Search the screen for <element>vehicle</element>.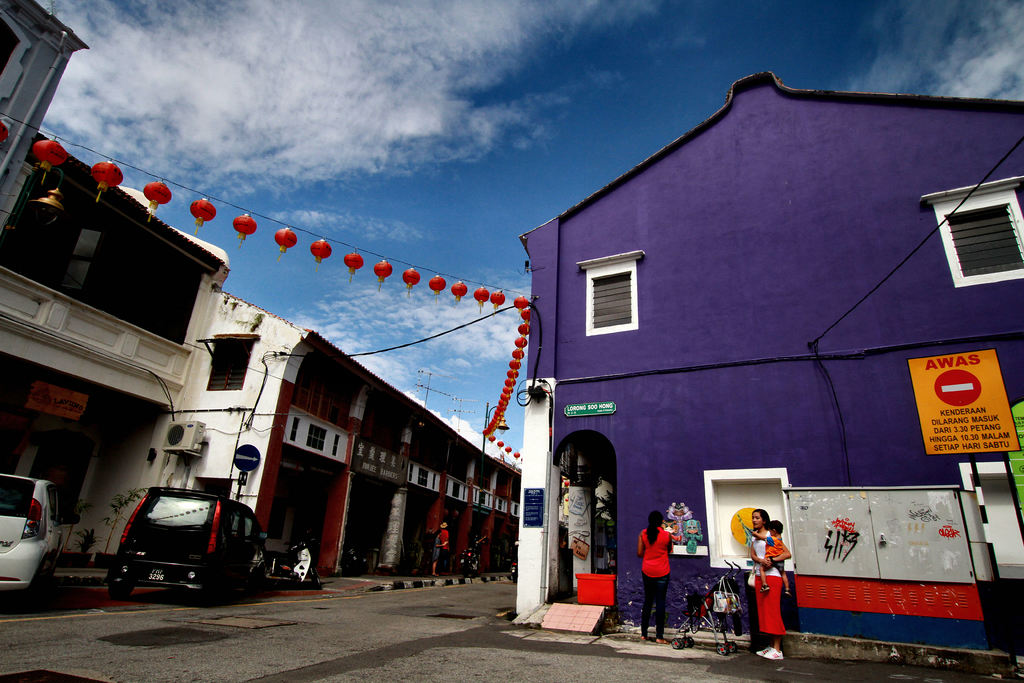
Found at {"x1": 676, "y1": 561, "x2": 751, "y2": 639}.
